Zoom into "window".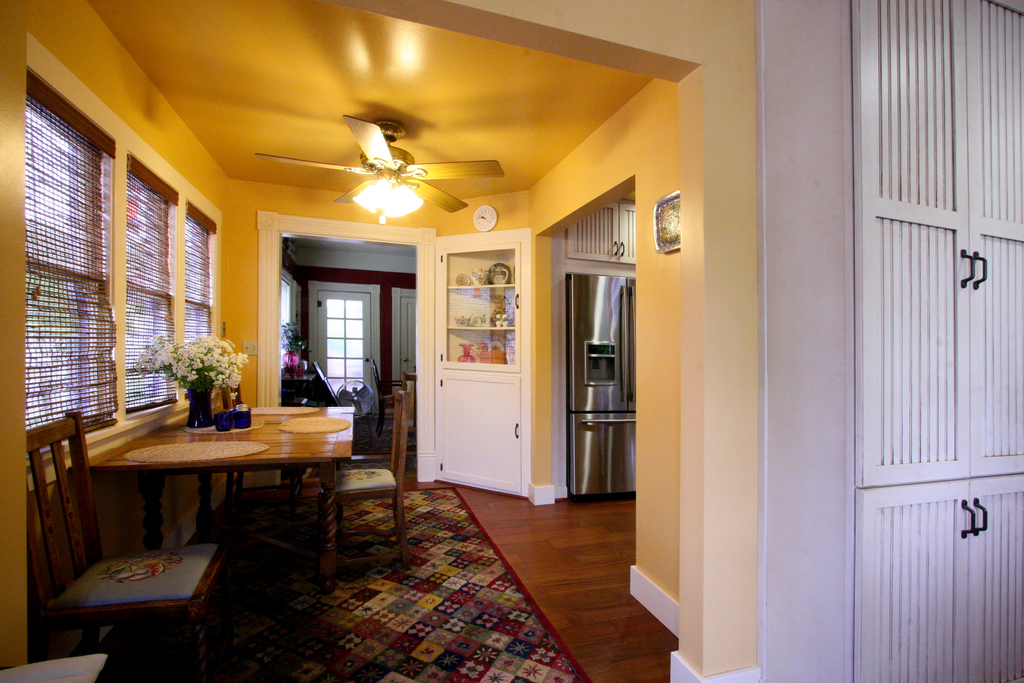
Zoom target: 125/153/182/407.
